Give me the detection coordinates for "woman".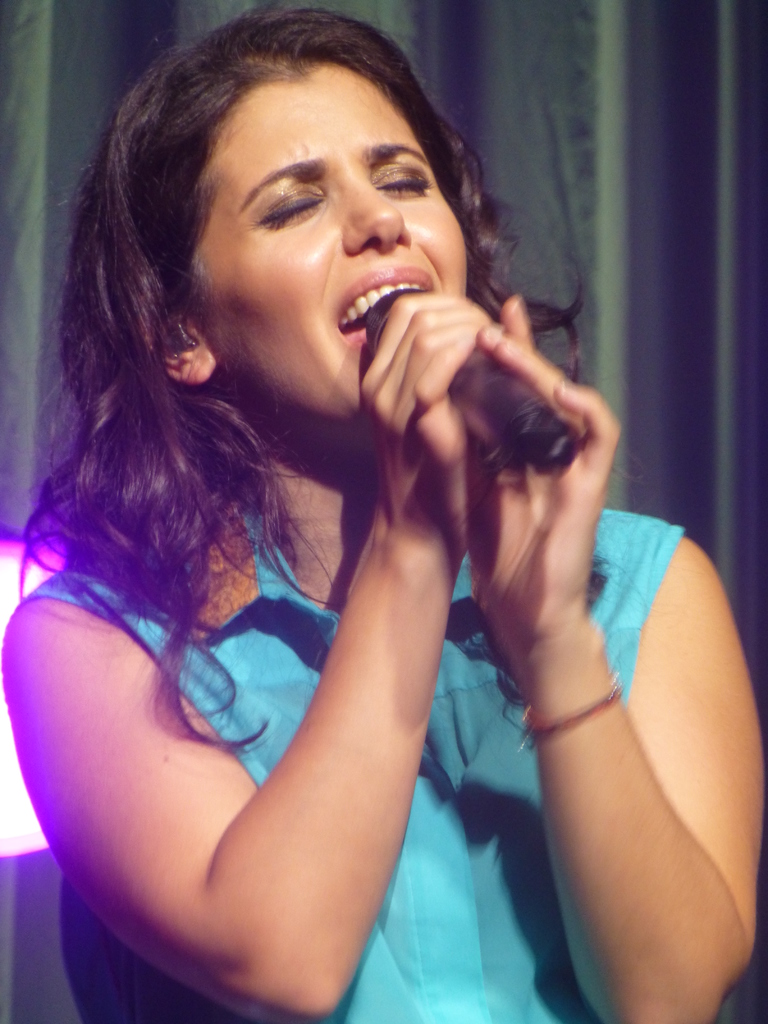
left=0, top=8, right=767, bottom=1023.
